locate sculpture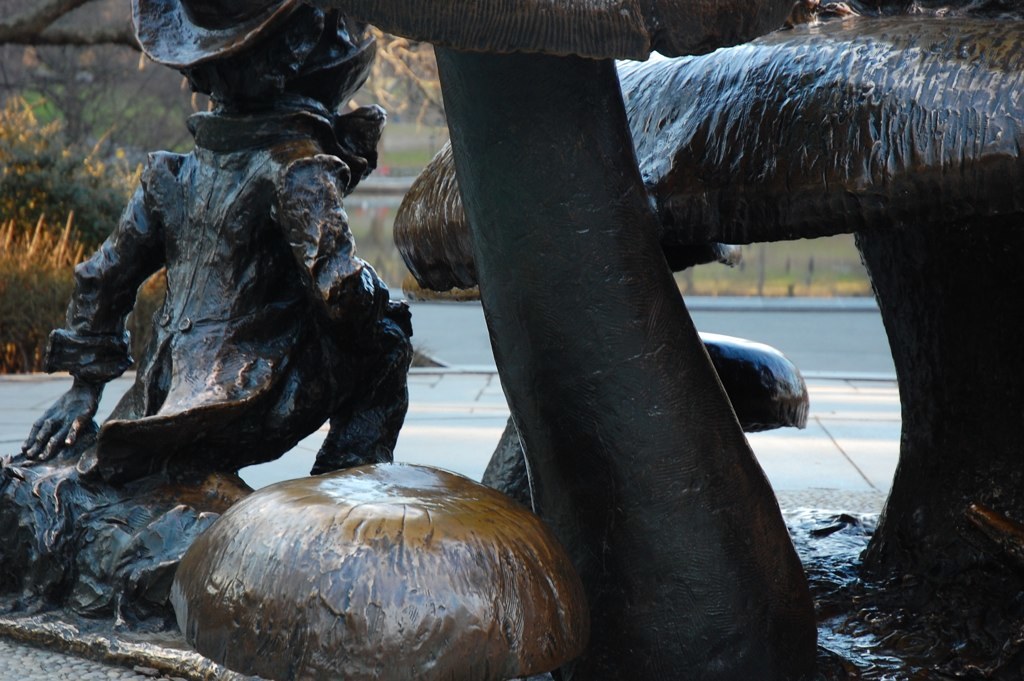
41, 58, 405, 492
